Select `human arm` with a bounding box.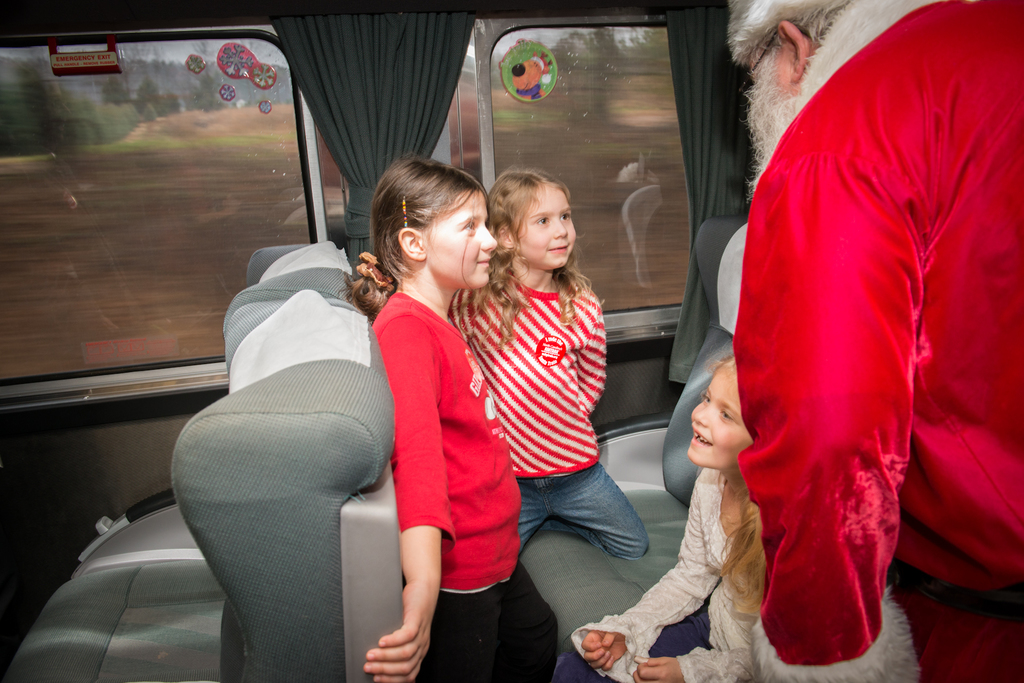
x1=569 y1=472 x2=720 y2=673.
